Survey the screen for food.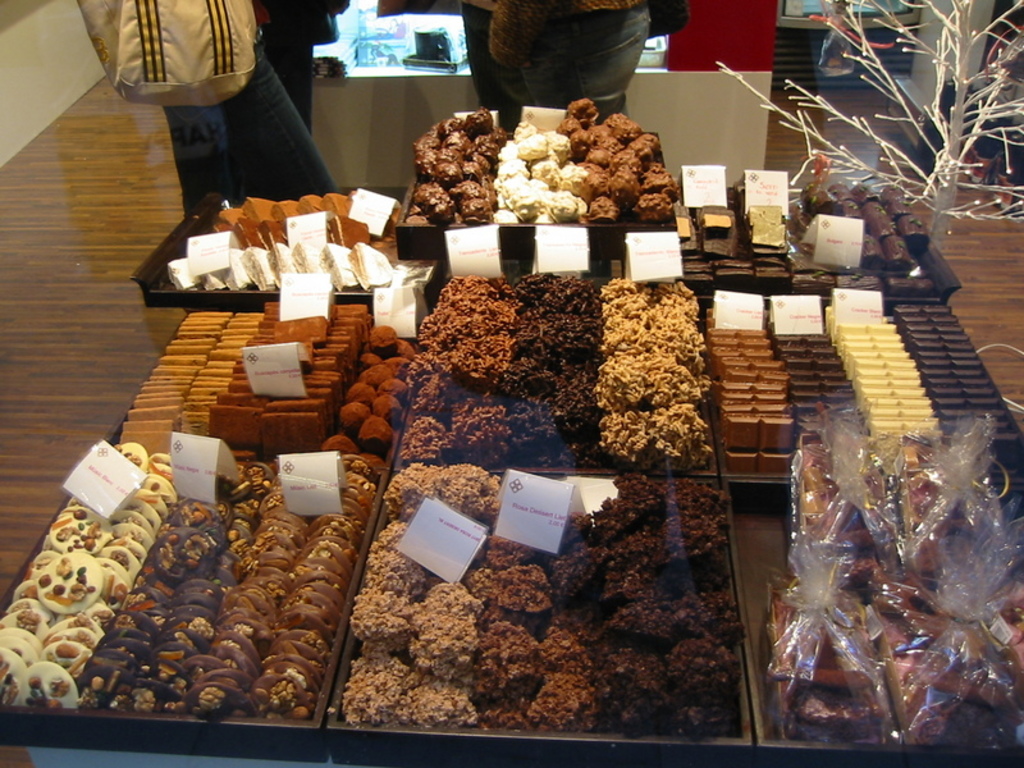
Survey found: 241, 219, 270, 250.
